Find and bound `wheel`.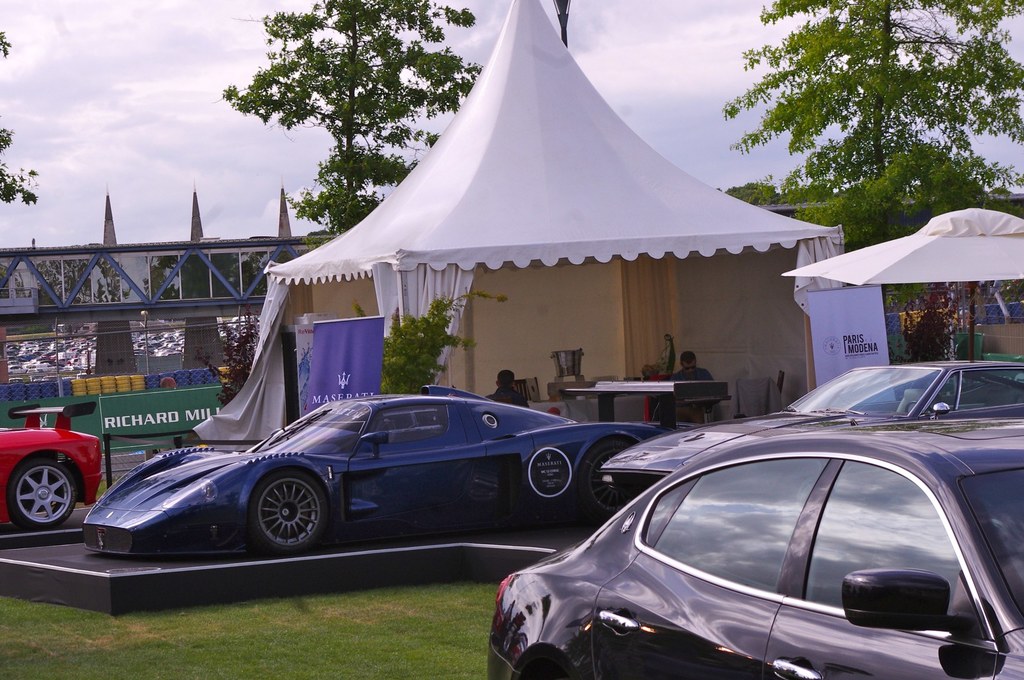
Bound: 4:464:72:542.
